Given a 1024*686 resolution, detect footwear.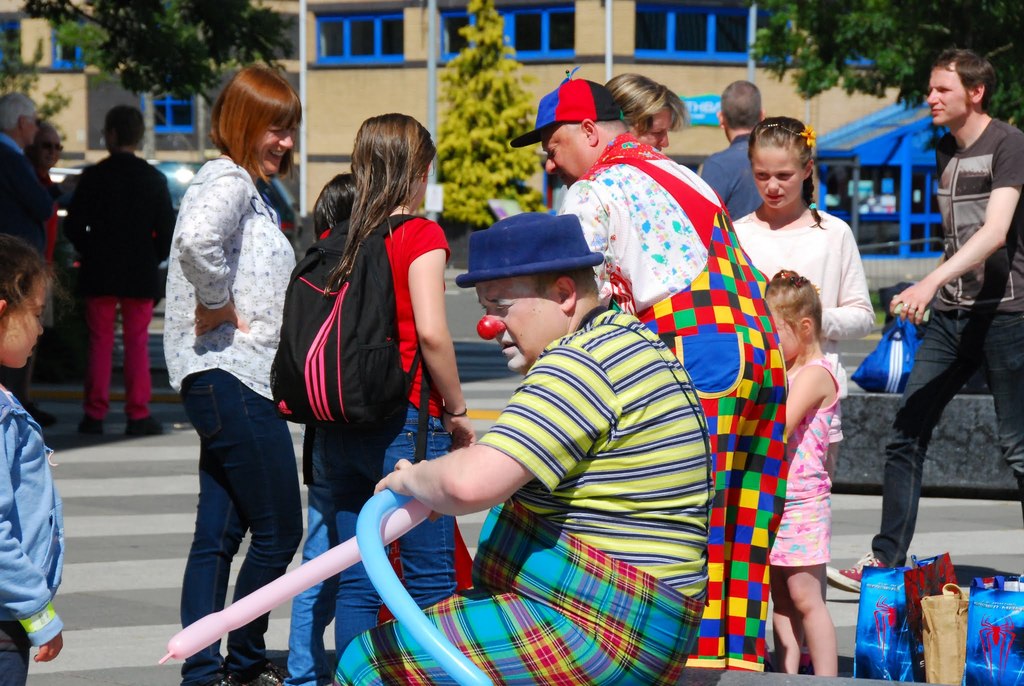
x1=210, y1=678, x2=241, y2=685.
